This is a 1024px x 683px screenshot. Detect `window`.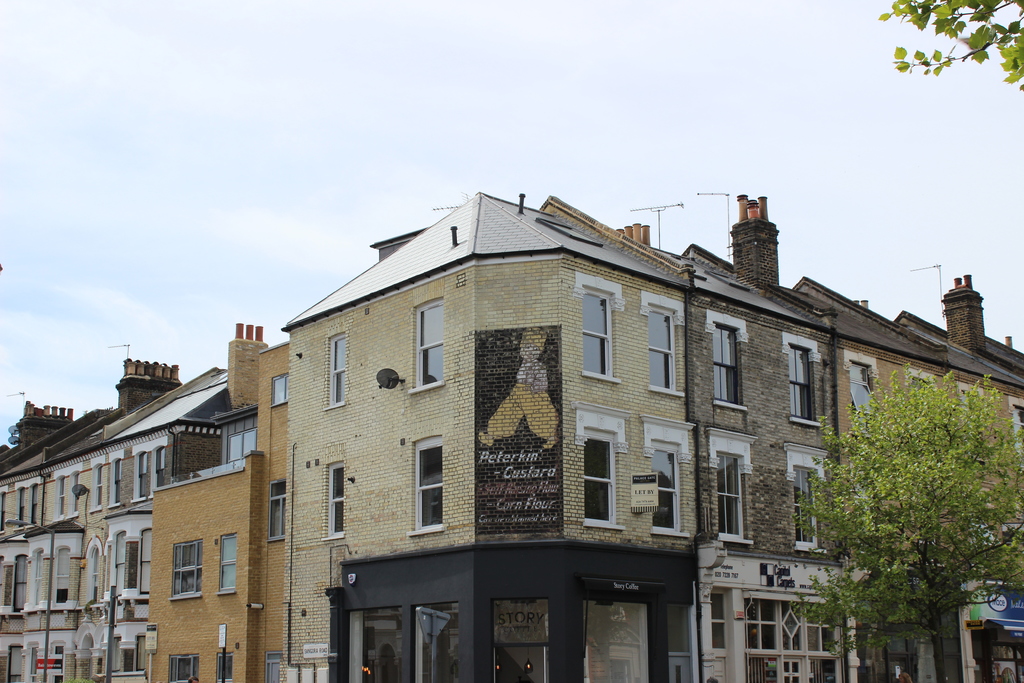
x1=94, y1=467, x2=104, y2=506.
